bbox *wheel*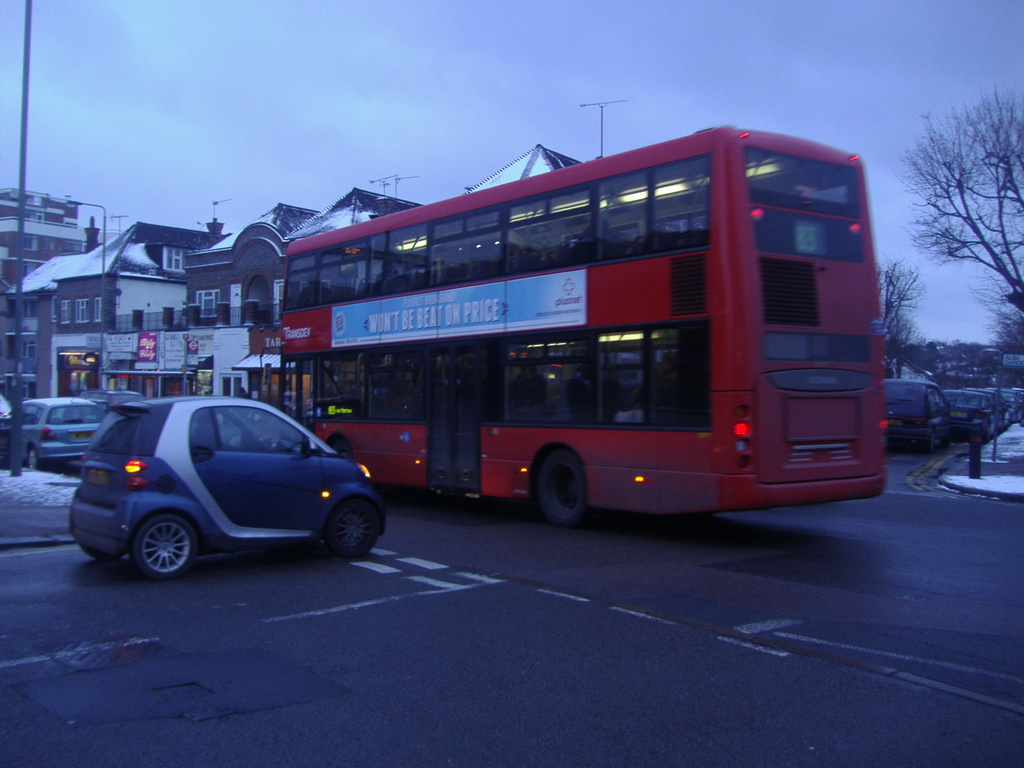
BBox(328, 503, 378, 557)
